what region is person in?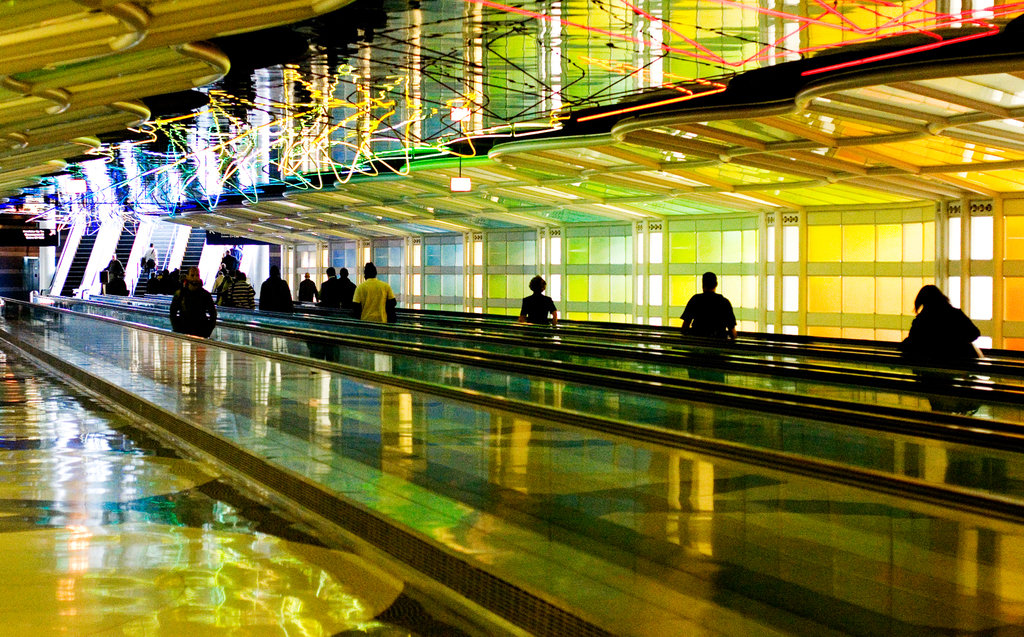
left=908, top=286, right=981, bottom=352.
